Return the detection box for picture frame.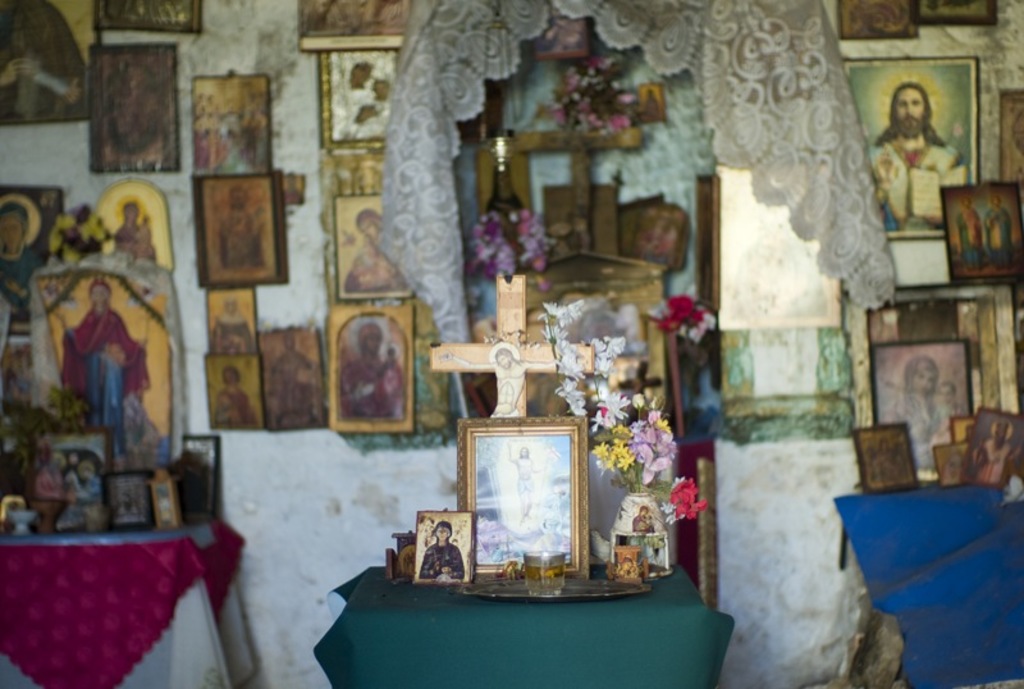
bbox(334, 191, 424, 302).
